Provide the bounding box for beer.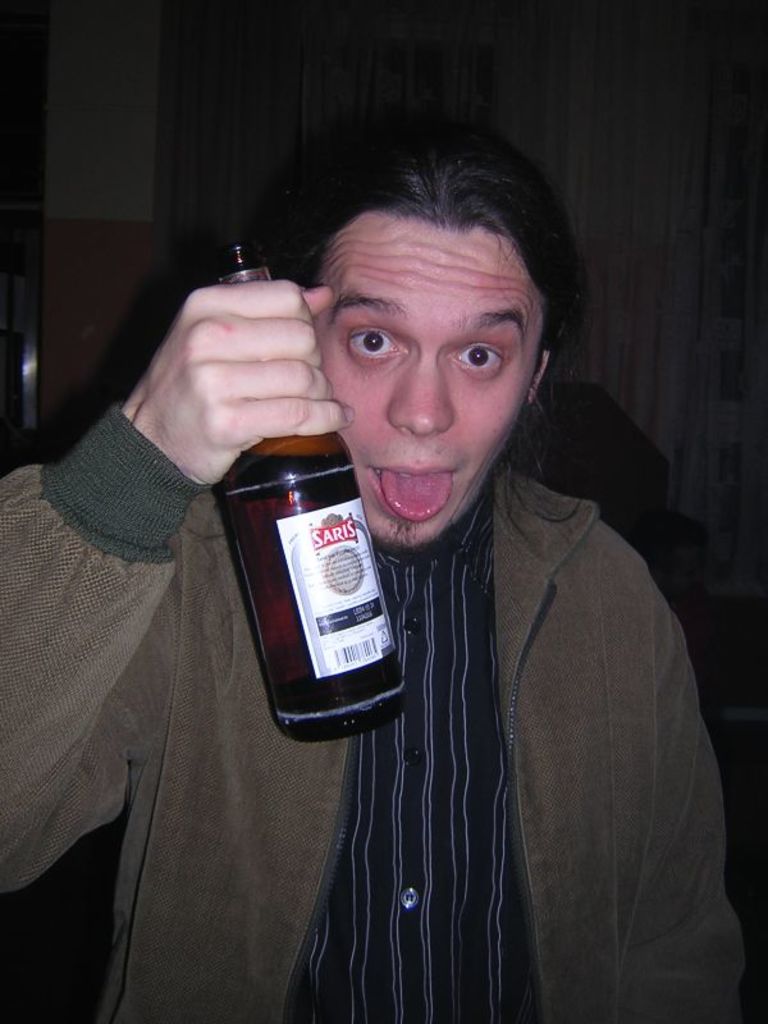
[180, 216, 428, 749].
